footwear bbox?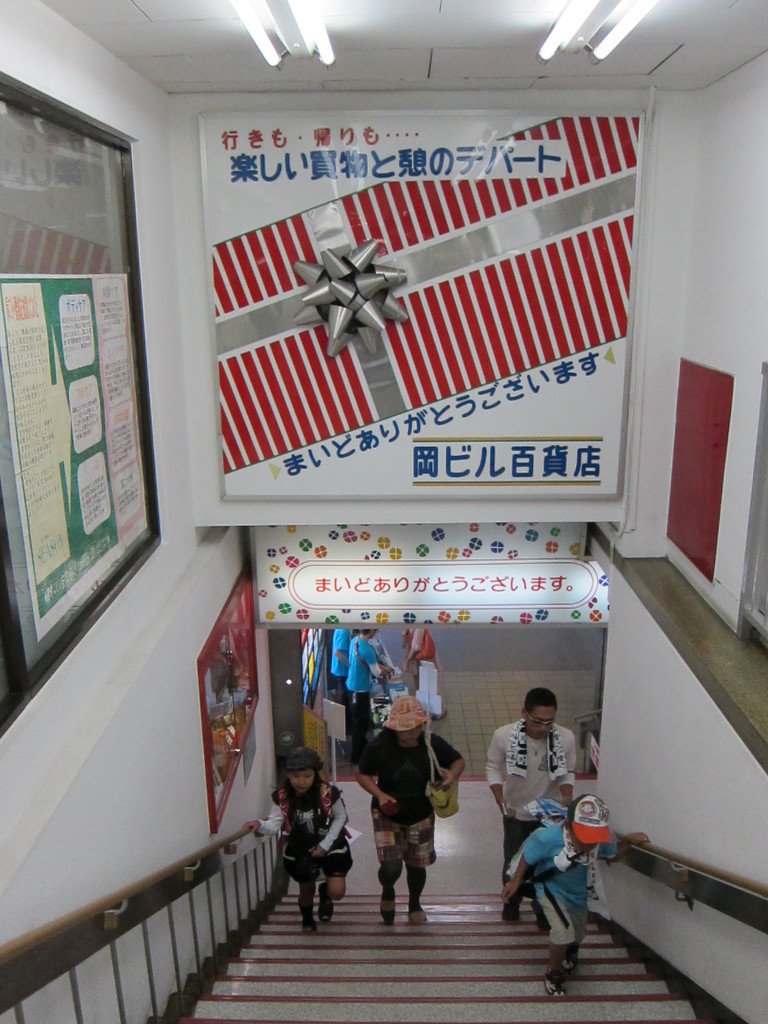
(383,886,397,925)
